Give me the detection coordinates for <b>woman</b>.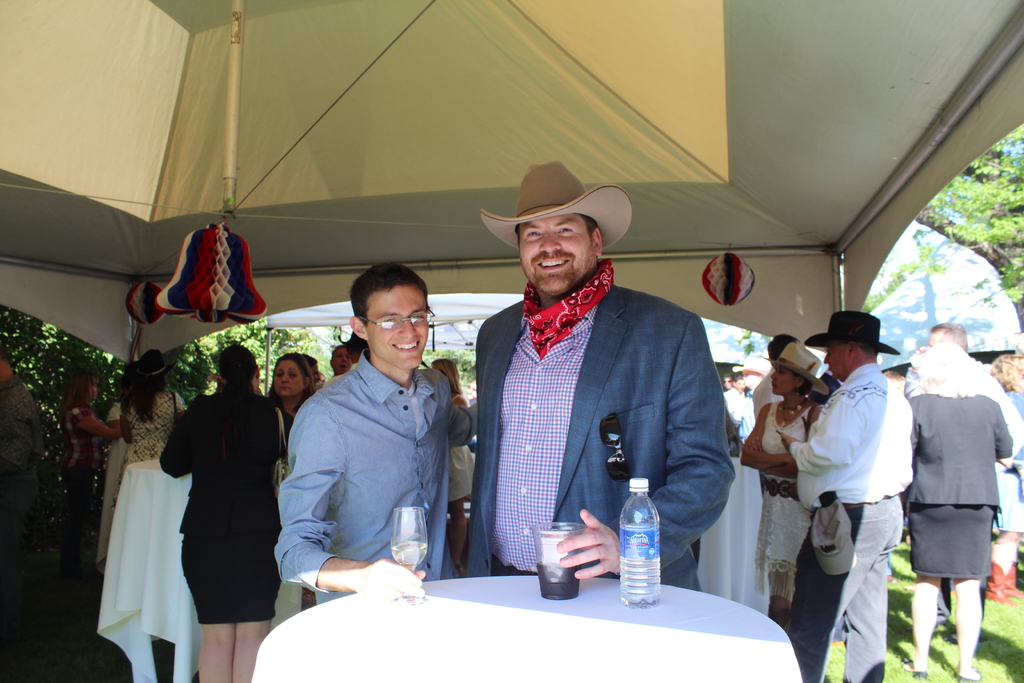
{"x1": 739, "y1": 341, "x2": 844, "y2": 617}.
